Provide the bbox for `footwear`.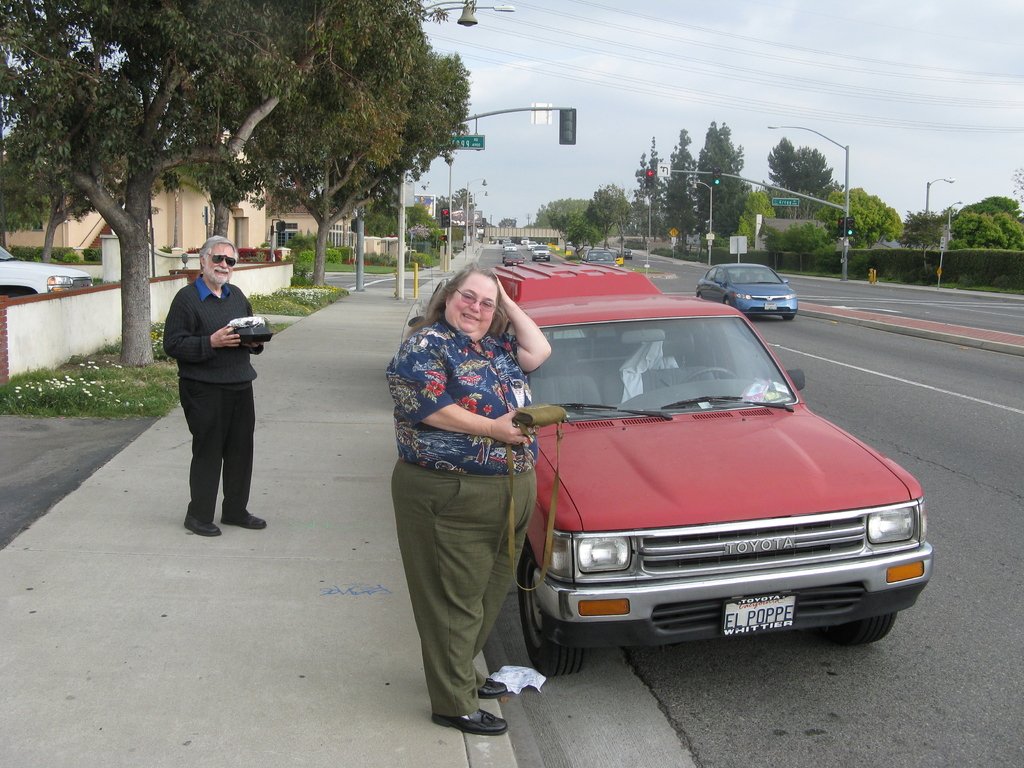
{"x1": 223, "y1": 511, "x2": 273, "y2": 532}.
